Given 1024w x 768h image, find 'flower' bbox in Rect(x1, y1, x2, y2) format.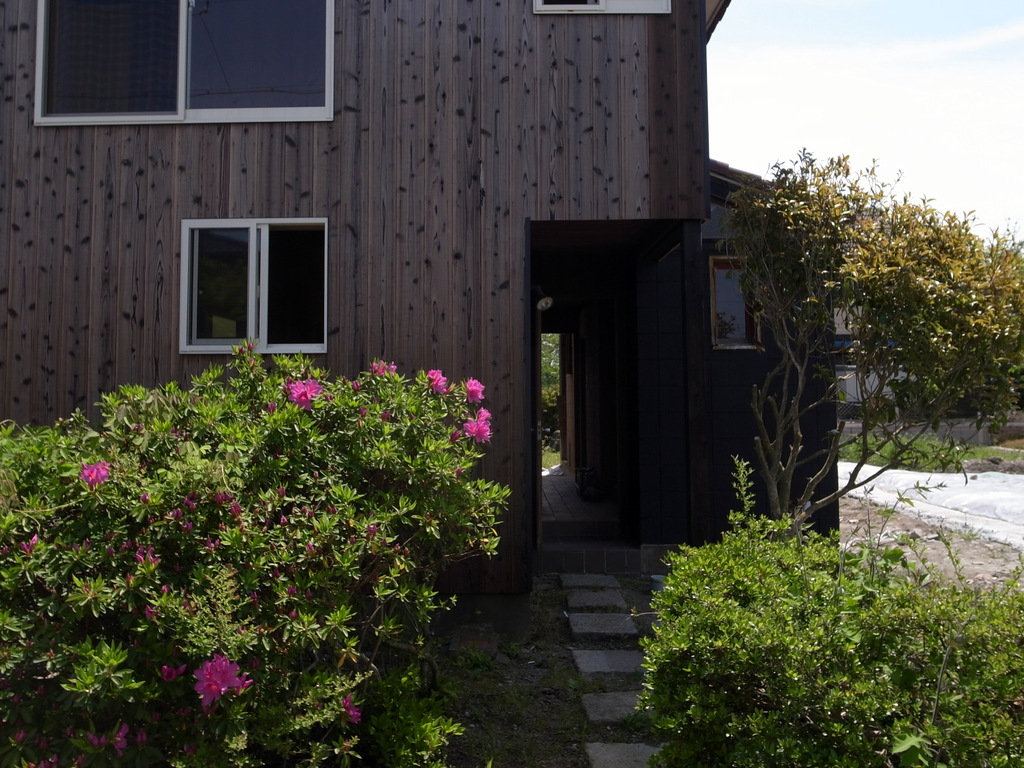
Rect(460, 405, 496, 444).
